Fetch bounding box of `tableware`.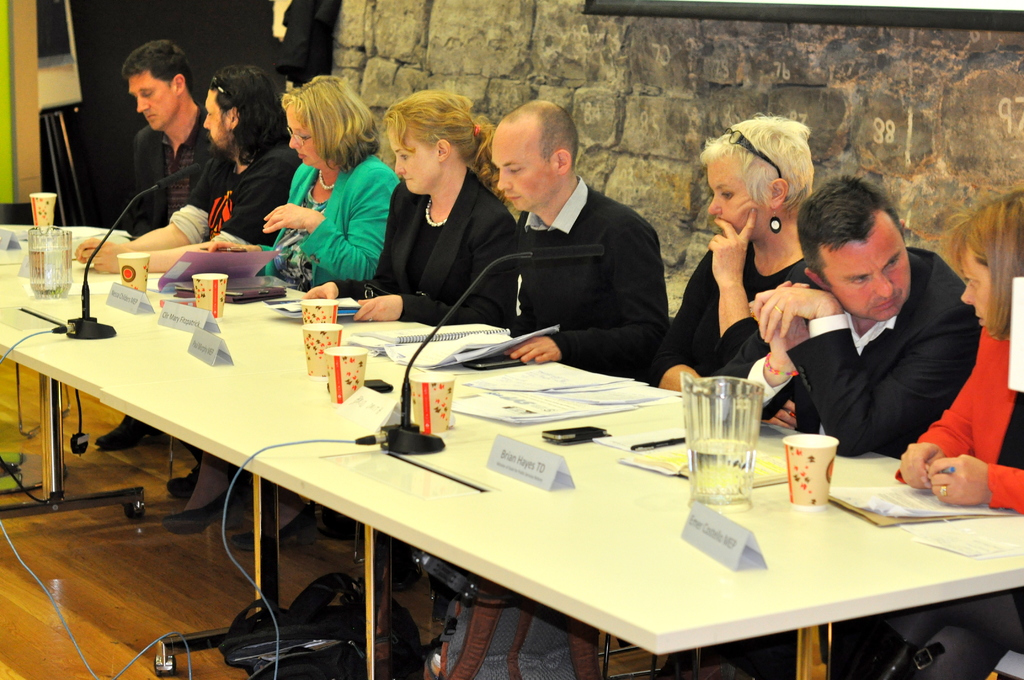
Bbox: crop(684, 393, 778, 492).
